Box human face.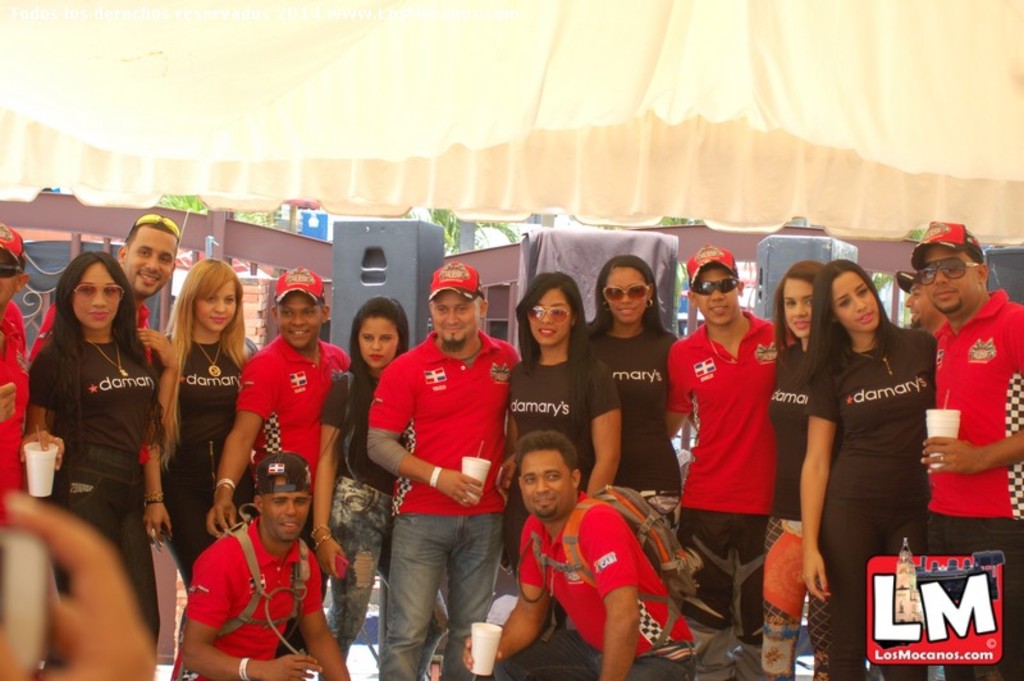
box(0, 248, 19, 307).
